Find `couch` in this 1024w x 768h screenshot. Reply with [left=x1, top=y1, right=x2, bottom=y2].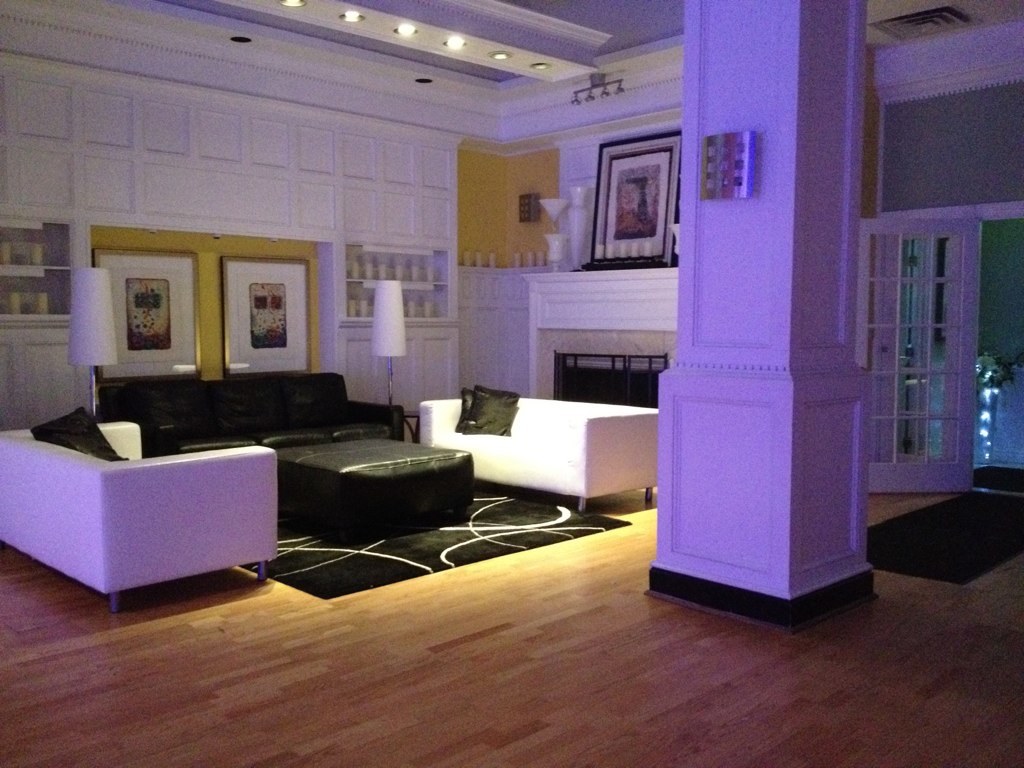
[left=99, top=371, right=406, bottom=454].
